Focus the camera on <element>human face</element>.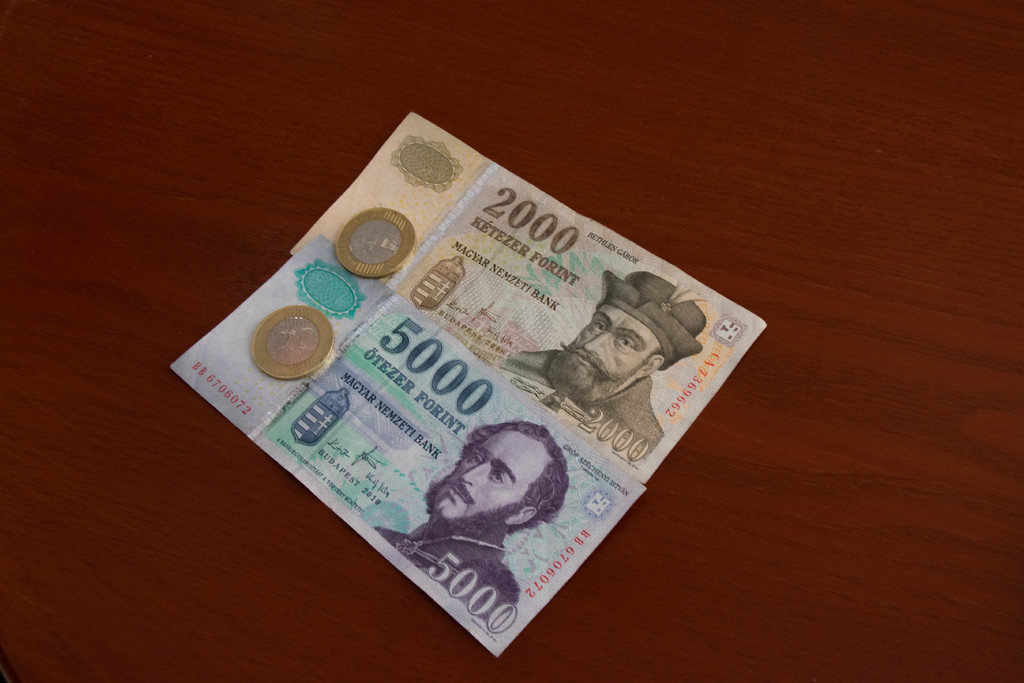
Focus region: crop(564, 315, 644, 381).
